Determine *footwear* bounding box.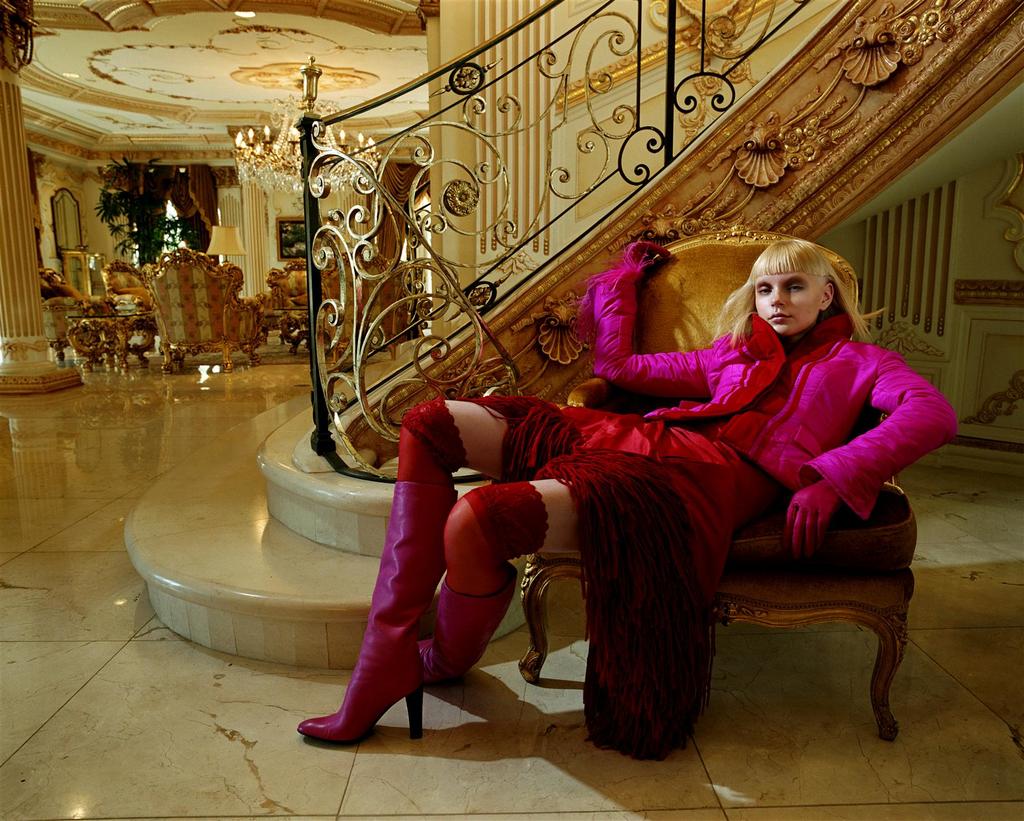
Determined: <bbox>310, 508, 455, 772</bbox>.
